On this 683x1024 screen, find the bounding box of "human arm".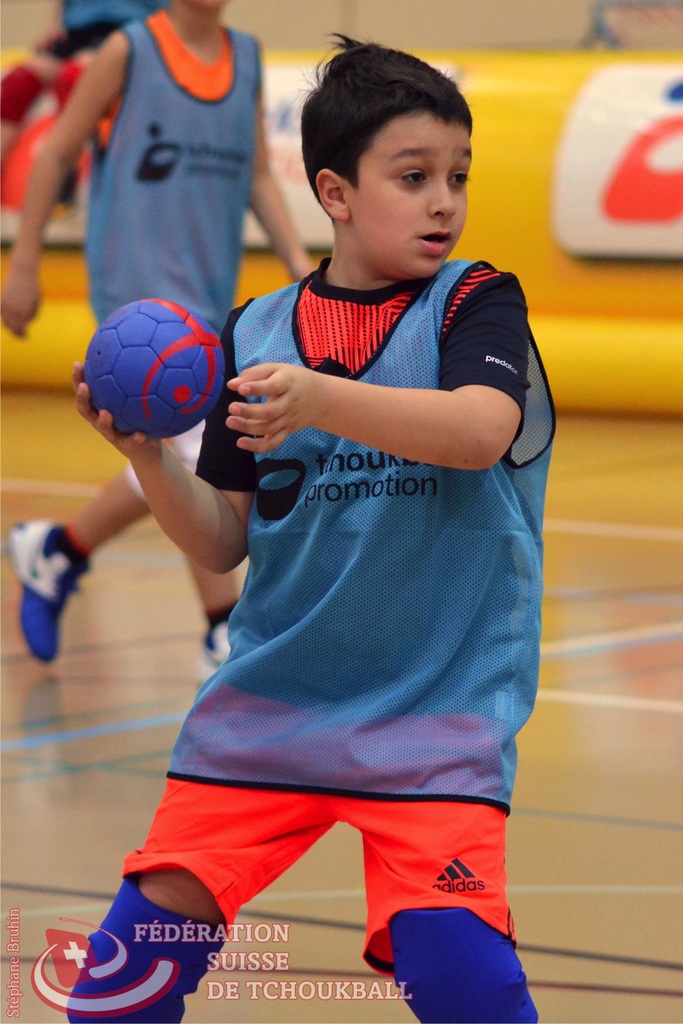
Bounding box: bbox=[87, 434, 261, 586].
